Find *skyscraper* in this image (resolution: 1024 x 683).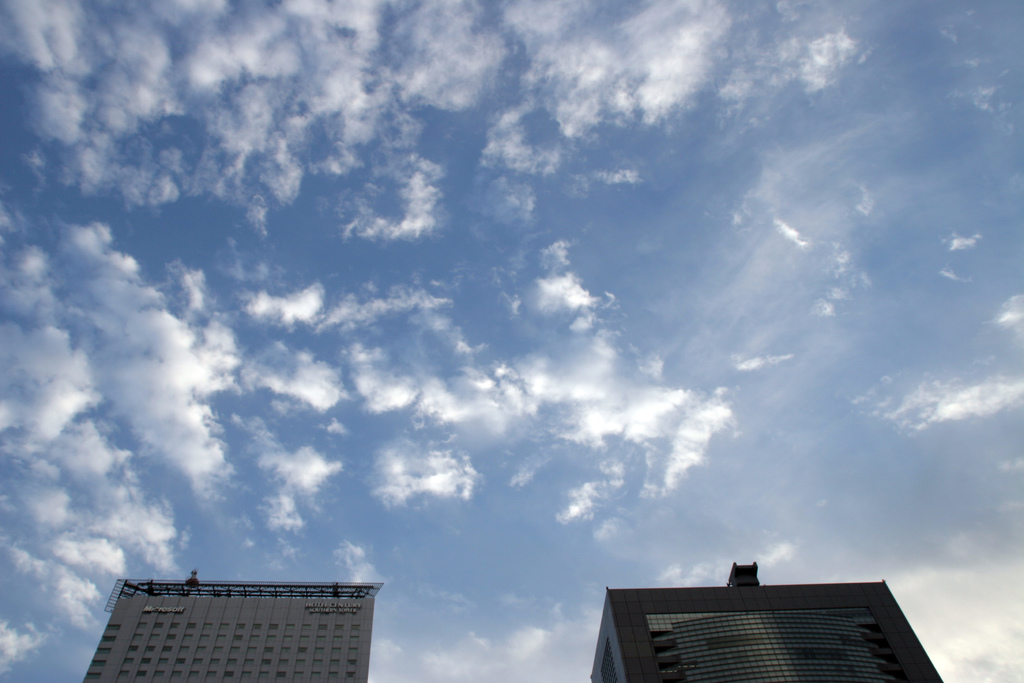
bbox(76, 564, 428, 682).
